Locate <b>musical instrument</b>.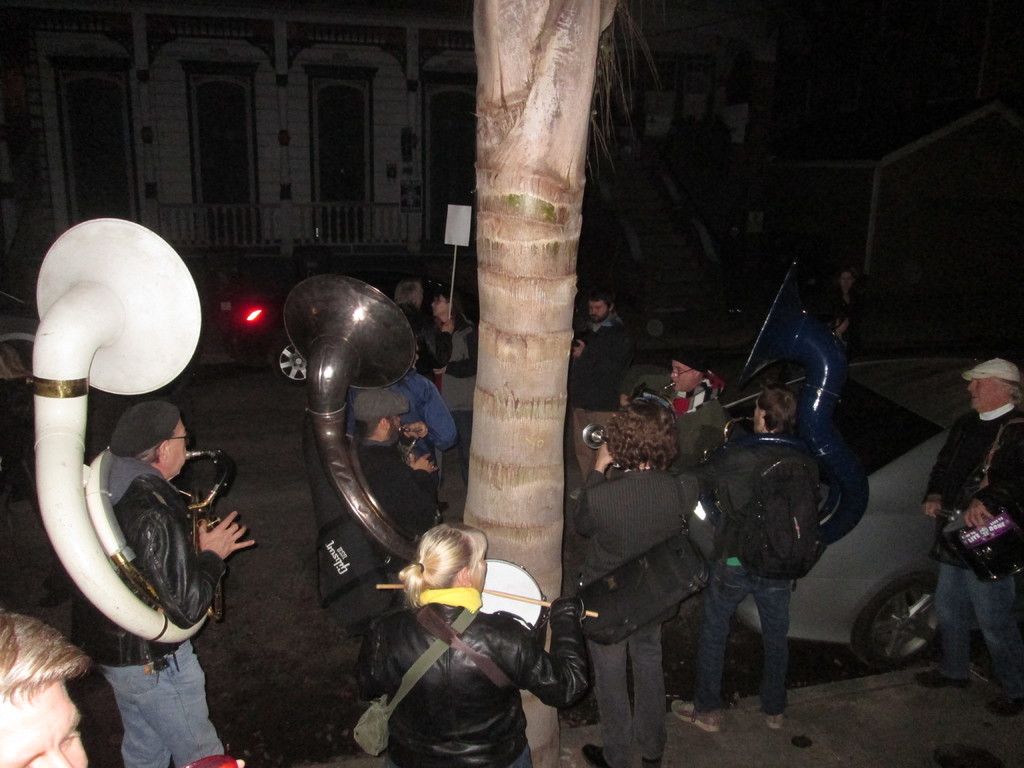
Bounding box: [left=708, top=250, right=876, bottom=549].
